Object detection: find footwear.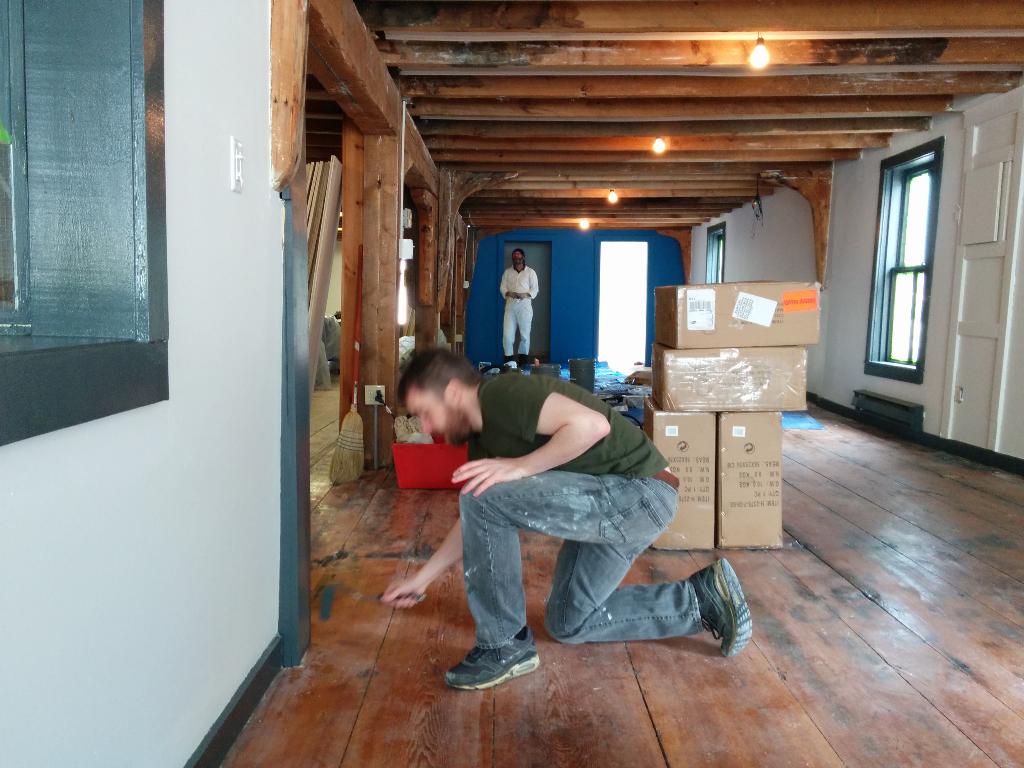
bbox=[687, 556, 756, 657].
